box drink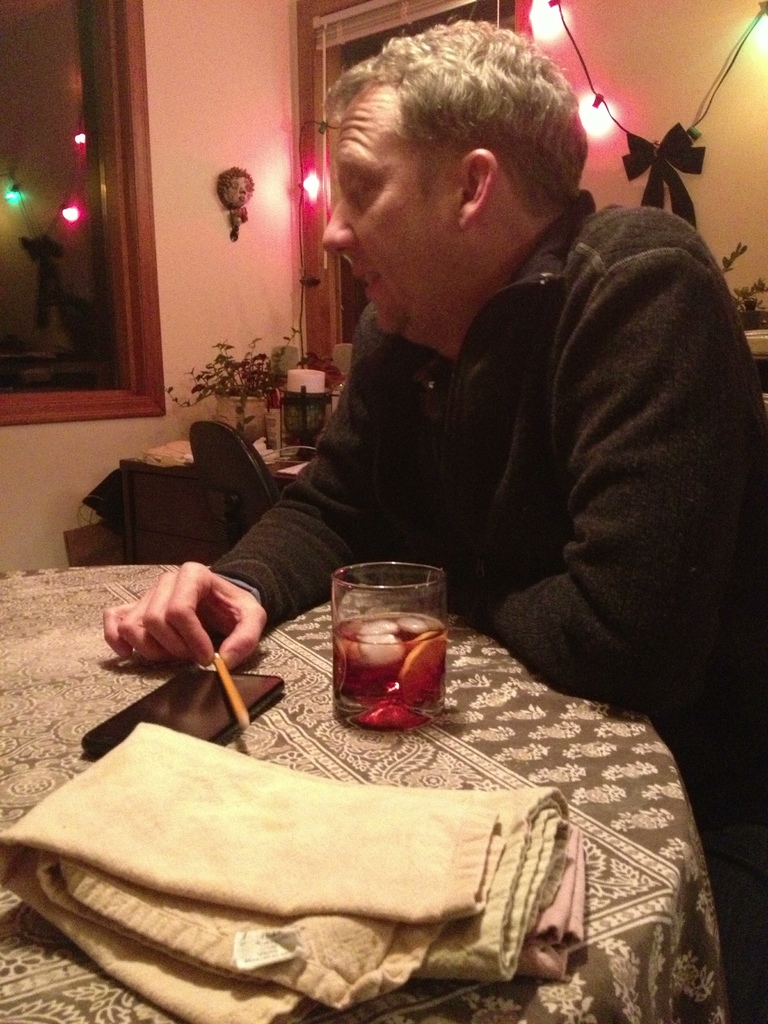
(left=330, top=613, right=449, bottom=730)
